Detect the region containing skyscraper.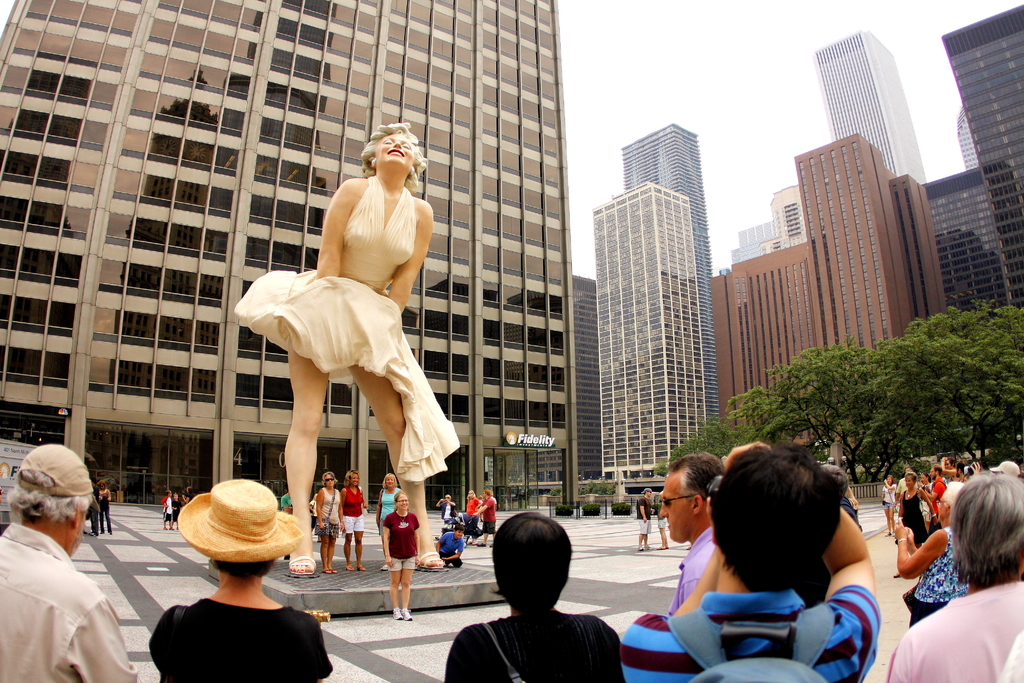
select_region(916, 163, 1023, 320).
